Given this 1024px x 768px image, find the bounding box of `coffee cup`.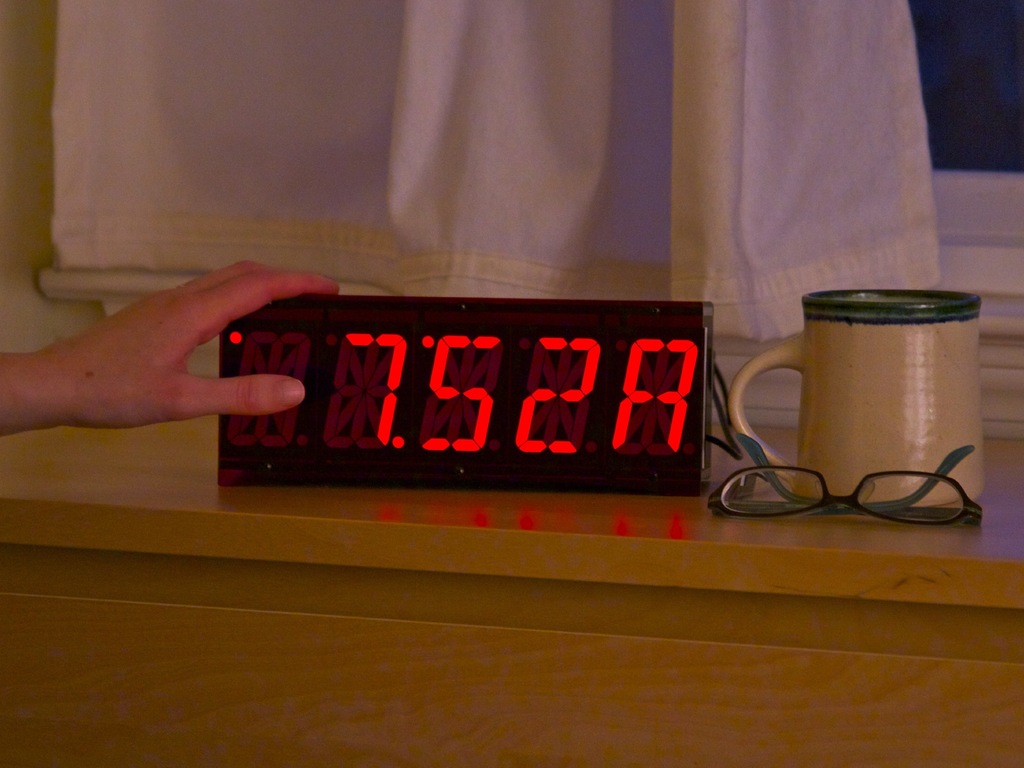
bbox=(725, 285, 988, 508).
